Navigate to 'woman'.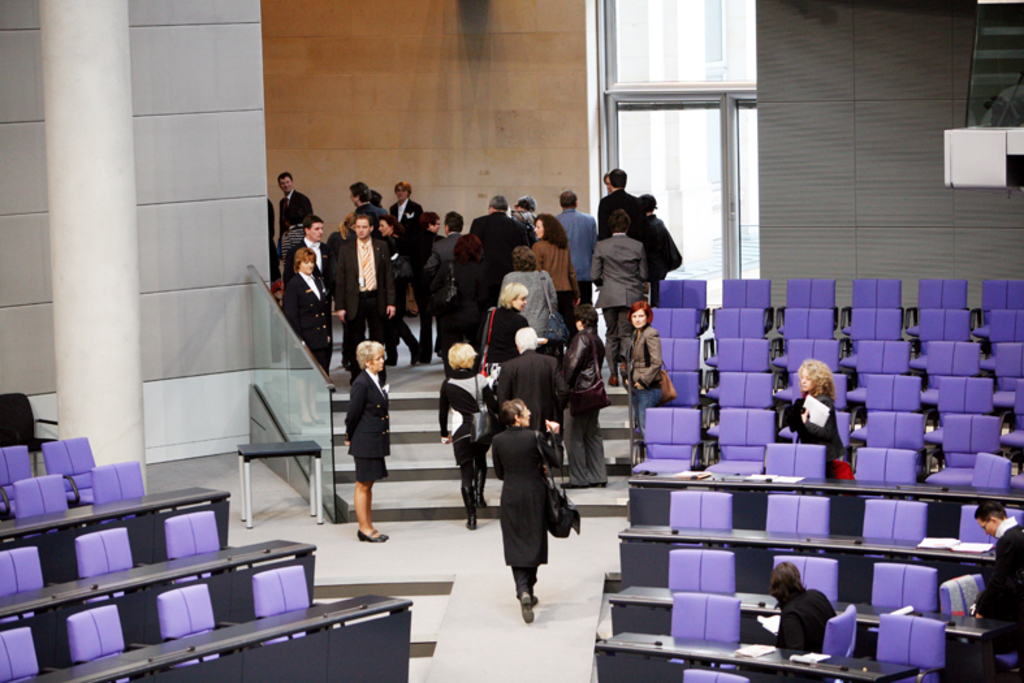
Navigation target: x1=528, y1=213, x2=575, y2=315.
